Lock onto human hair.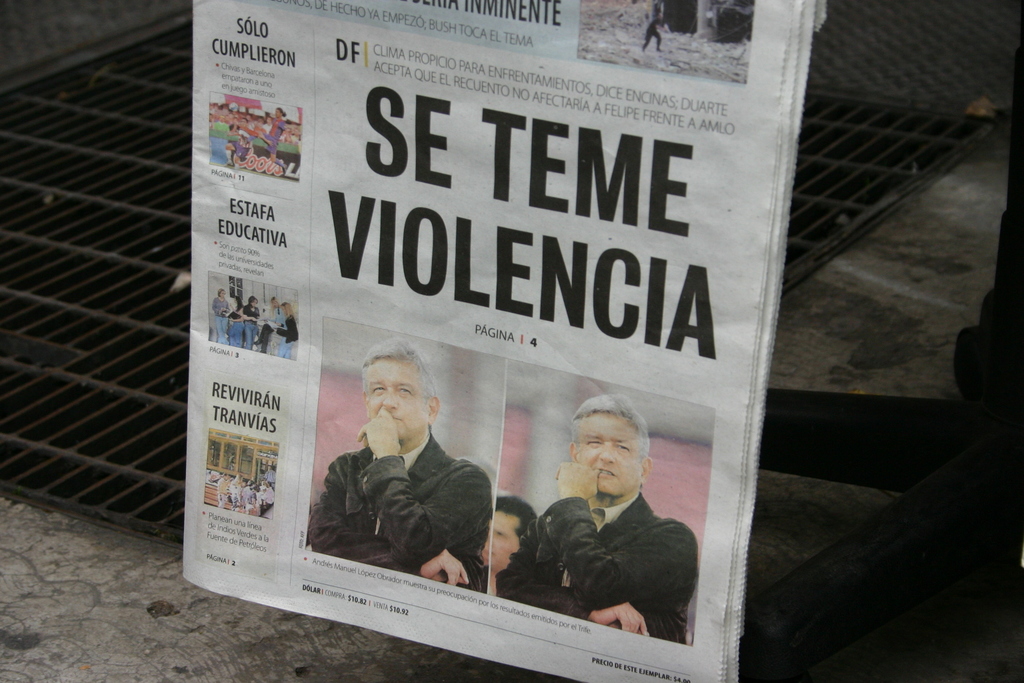
Locked: left=273, top=299, right=279, bottom=309.
